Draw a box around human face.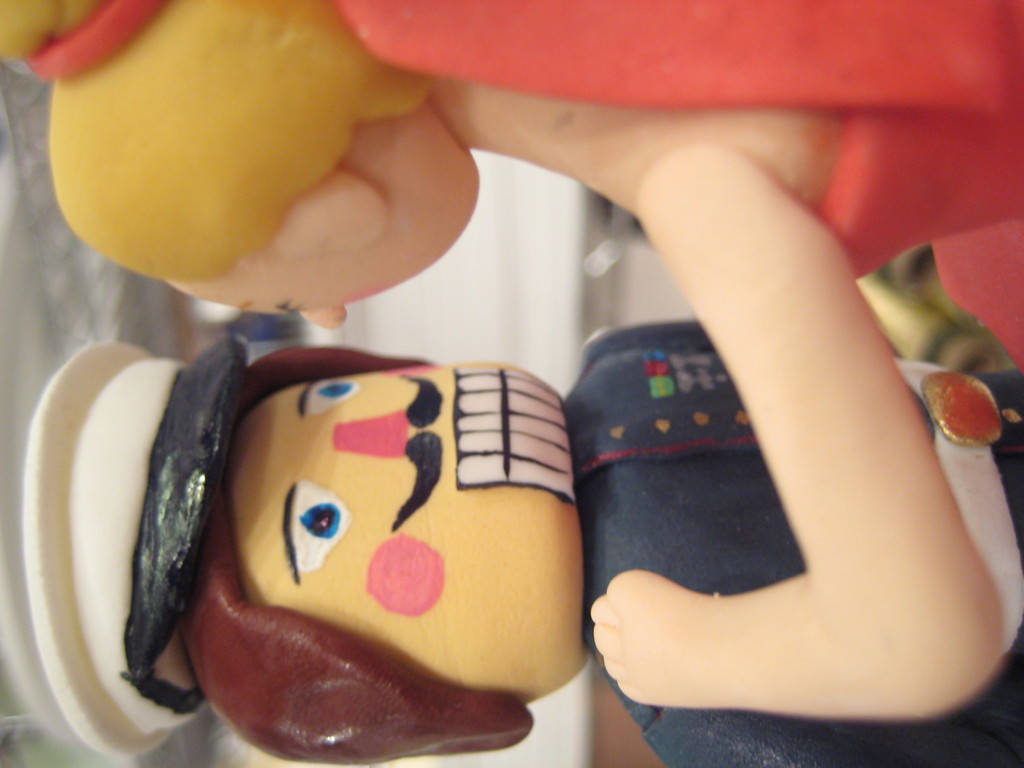
bbox=[181, 246, 448, 331].
